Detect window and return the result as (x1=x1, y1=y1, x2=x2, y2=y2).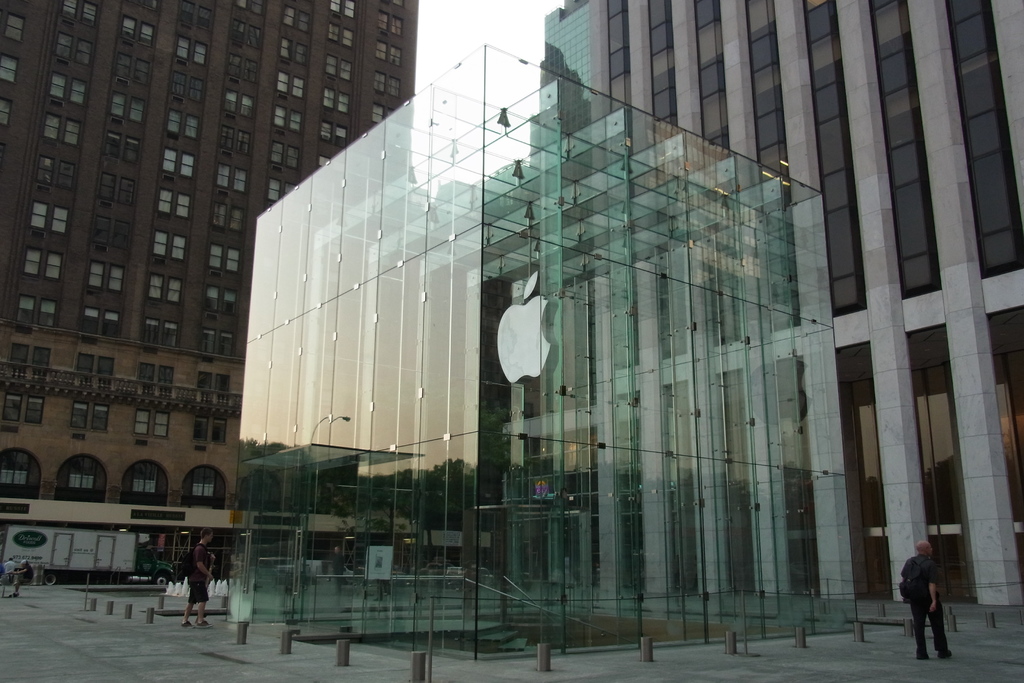
(x1=74, y1=352, x2=97, y2=386).
